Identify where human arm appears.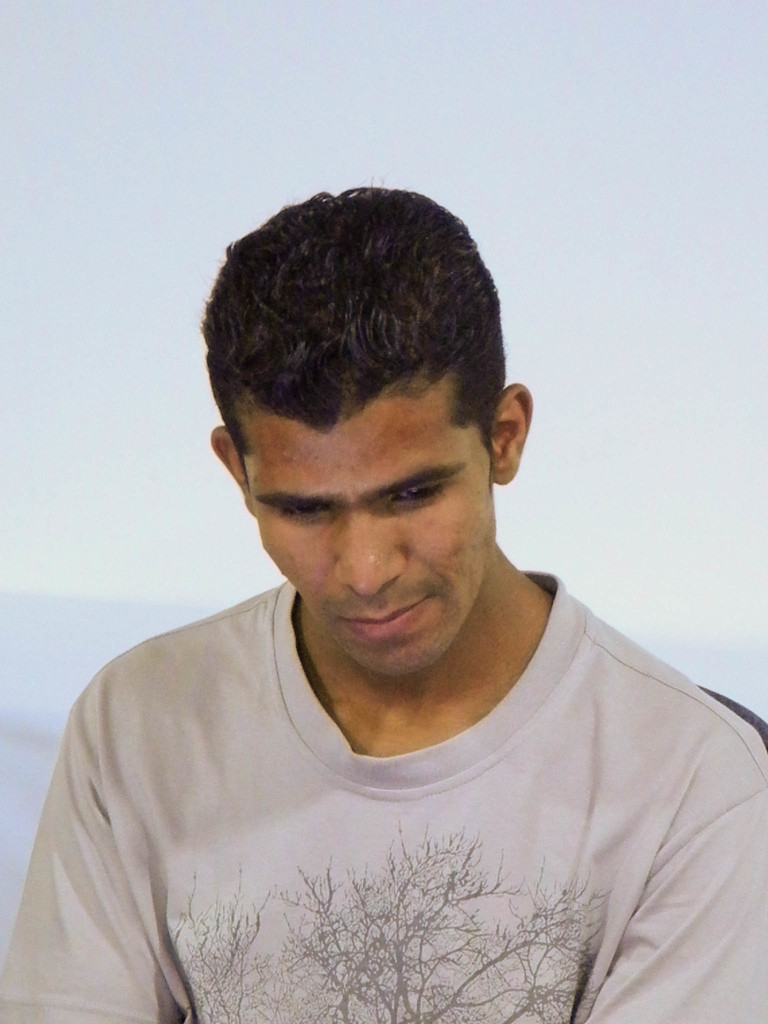
Appears at (571, 719, 767, 1023).
